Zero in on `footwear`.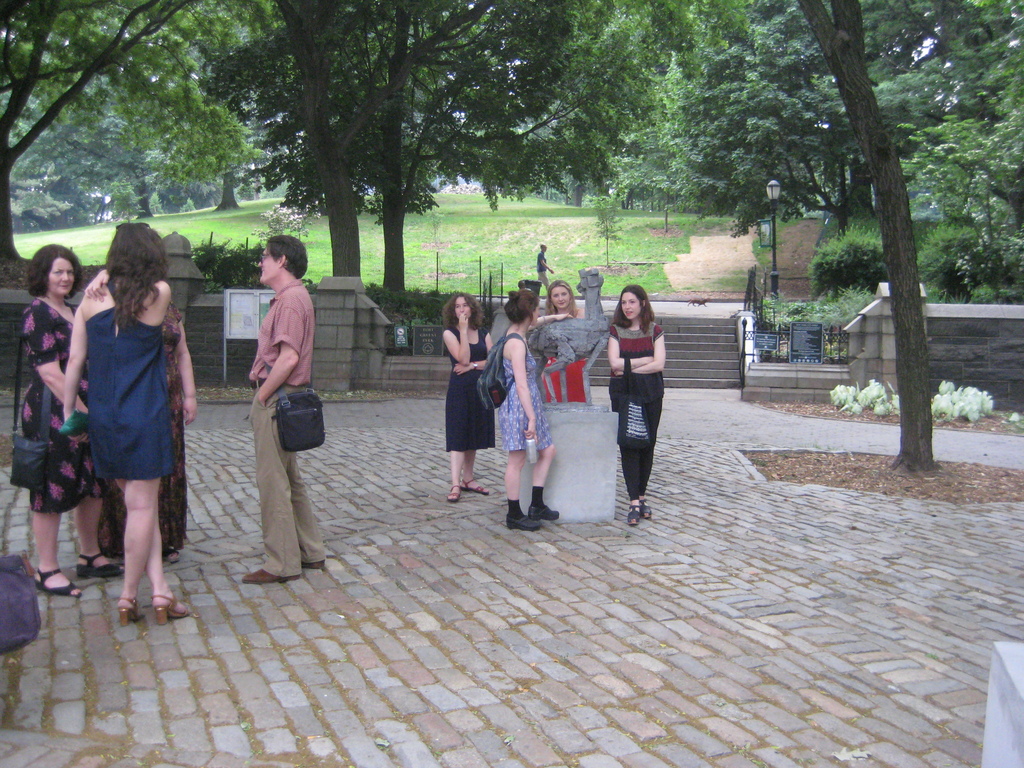
Zeroed in: [left=158, top=592, right=190, bottom=622].
